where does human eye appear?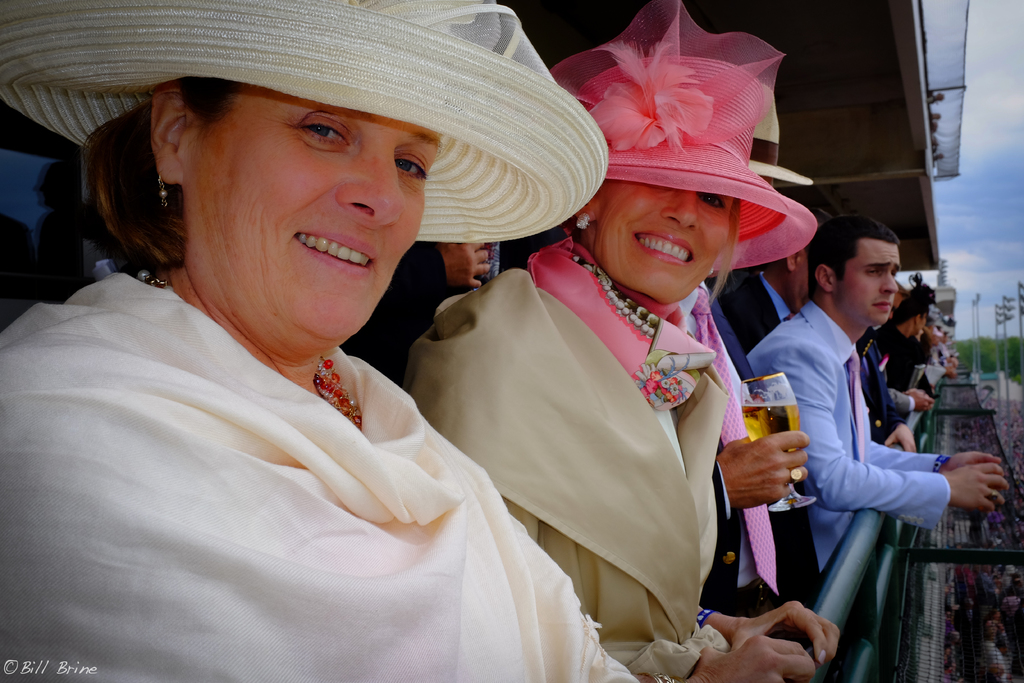
Appears at locate(397, 144, 428, 186).
